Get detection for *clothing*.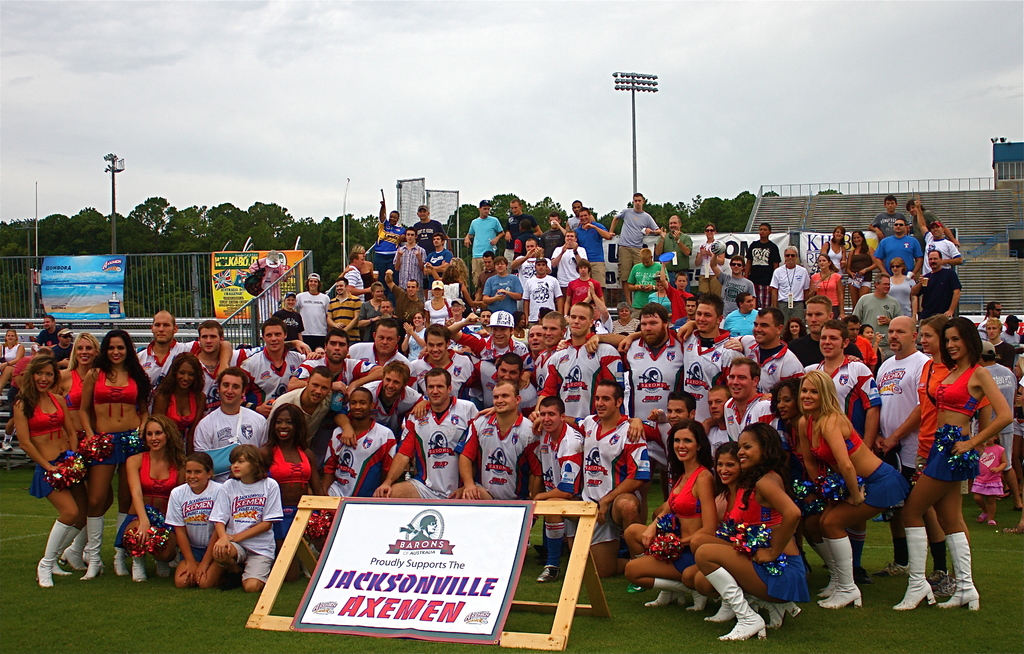
Detection: {"x1": 471, "y1": 354, "x2": 543, "y2": 406}.
